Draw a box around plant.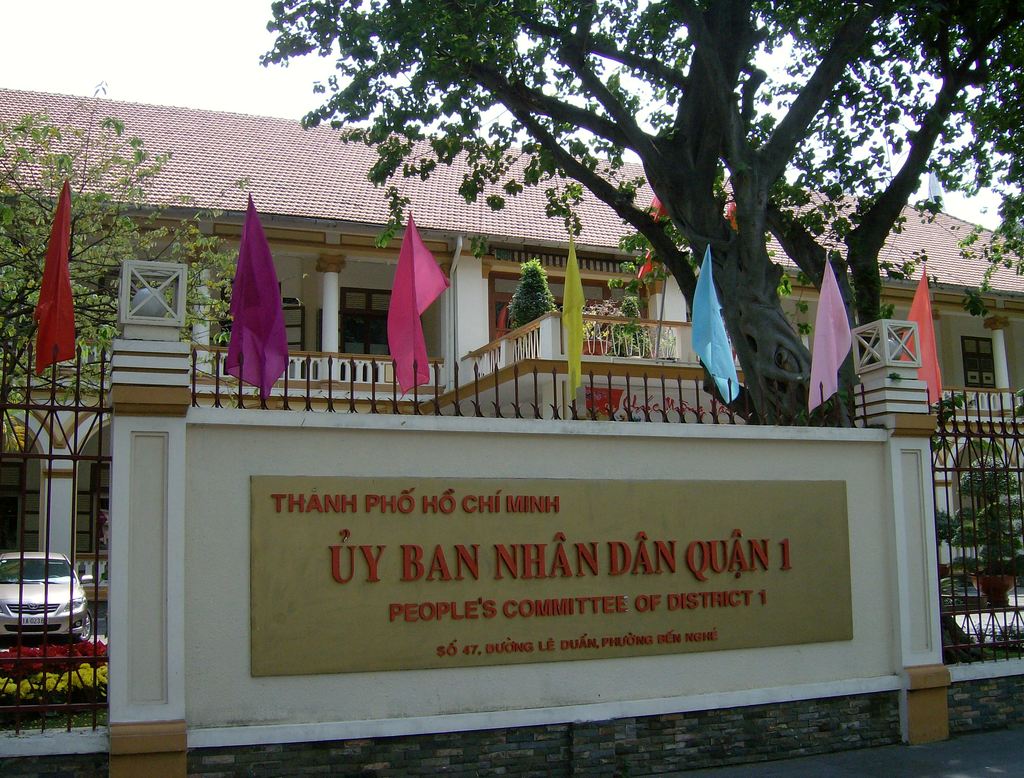
{"x1": 613, "y1": 291, "x2": 657, "y2": 357}.
